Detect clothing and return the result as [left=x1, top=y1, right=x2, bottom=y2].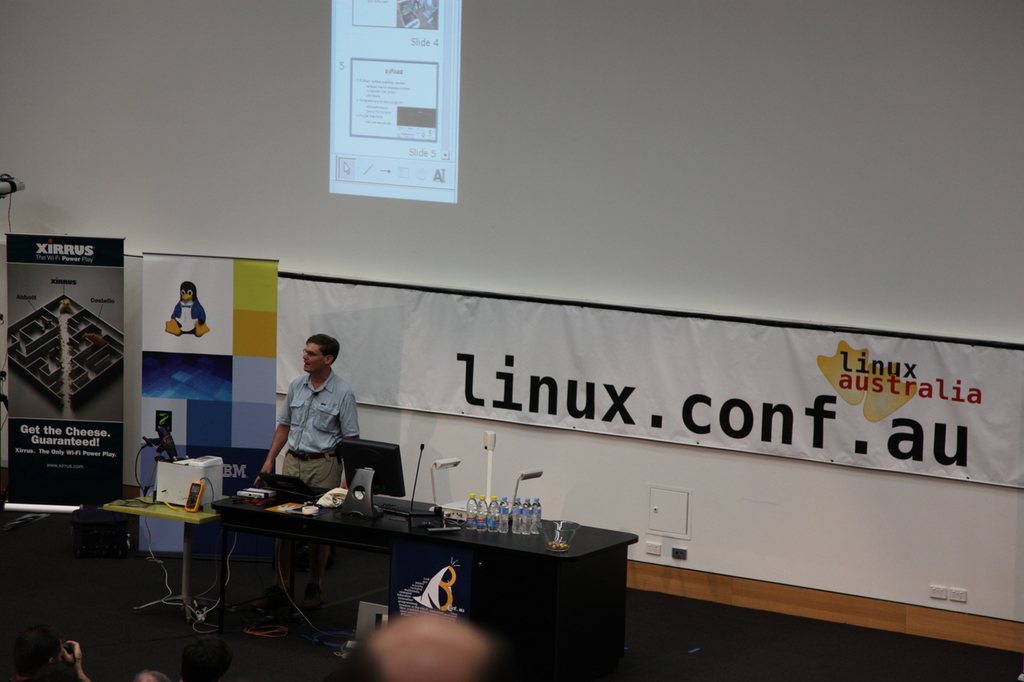
[left=256, top=353, right=366, bottom=513].
